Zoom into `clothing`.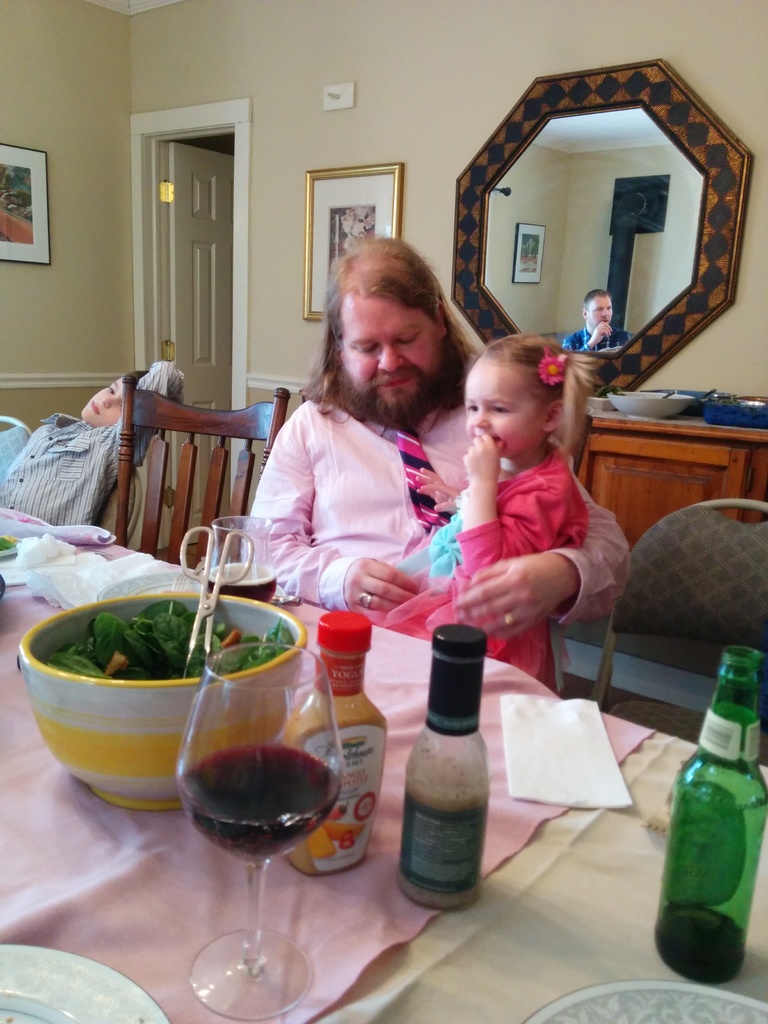
Zoom target: bbox=[216, 394, 622, 740].
